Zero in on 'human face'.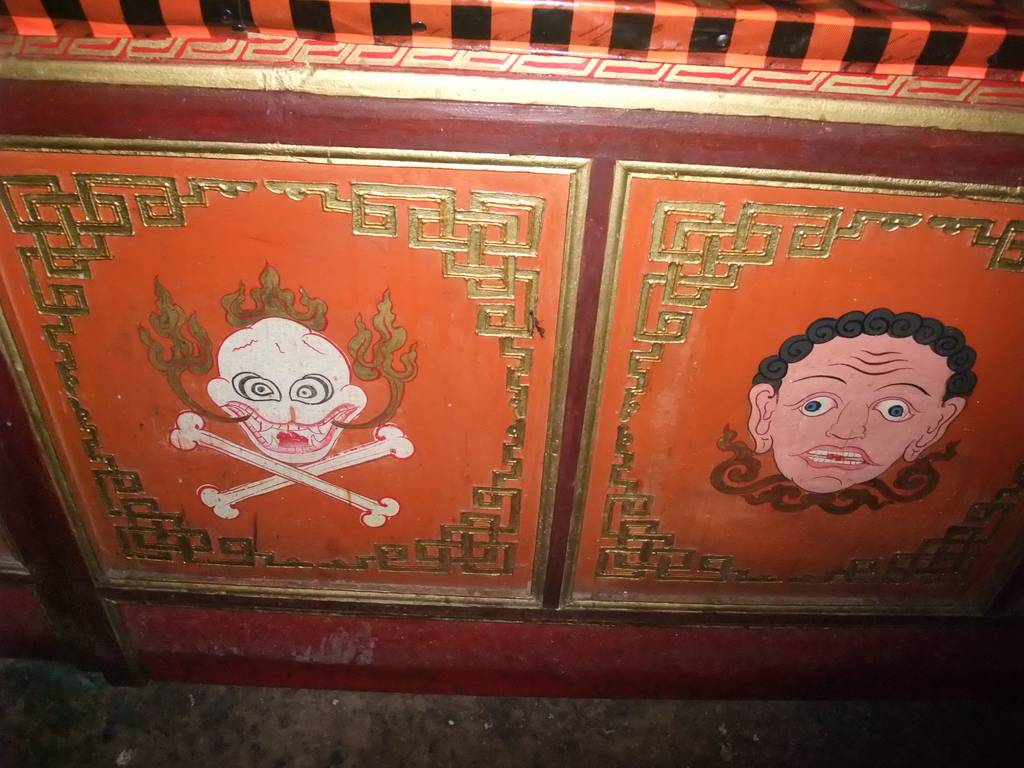
Zeroed in: {"x1": 773, "y1": 333, "x2": 948, "y2": 493}.
